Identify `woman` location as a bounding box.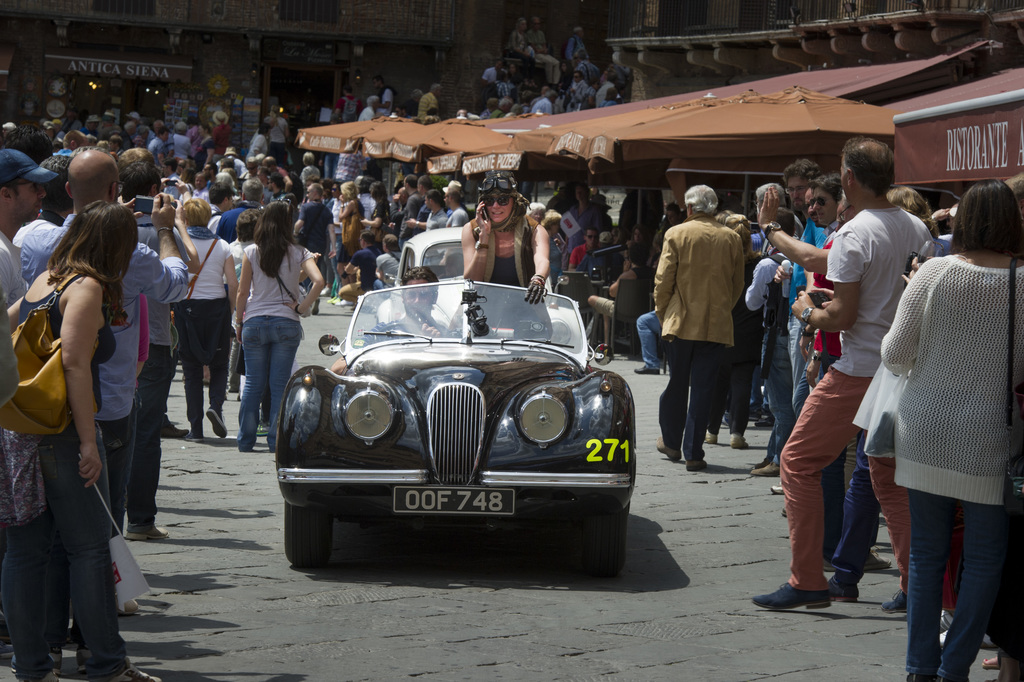
l=883, t=183, r=1023, b=681.
